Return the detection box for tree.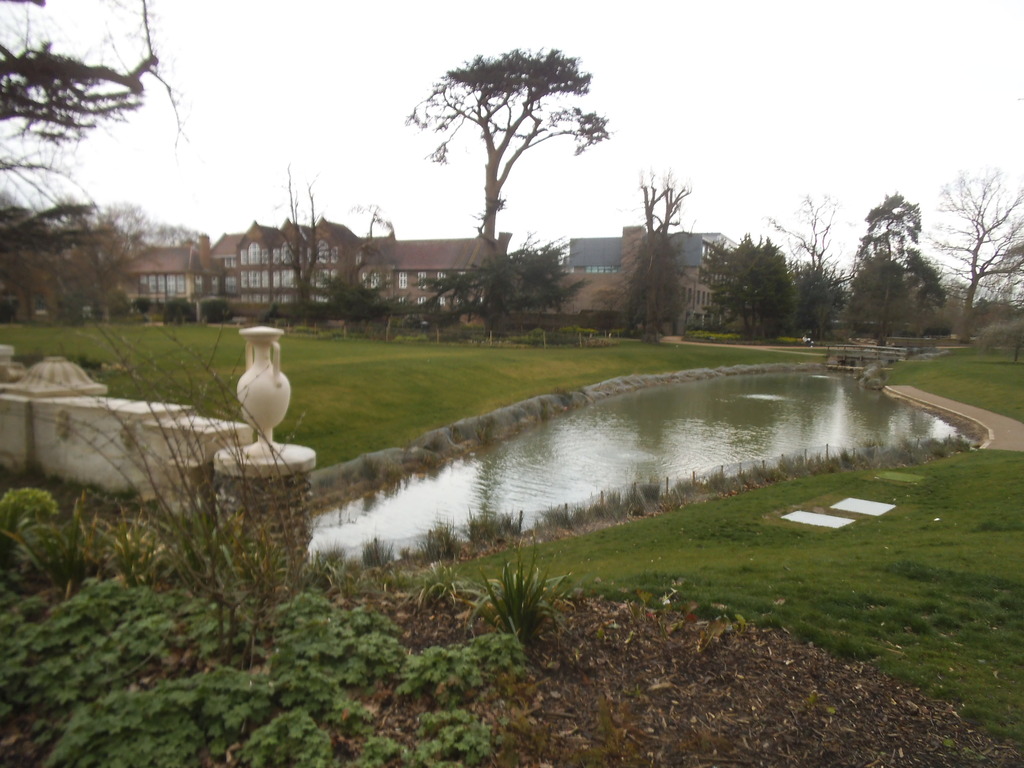
{"x1": 387, "y1": 28, "x2": 624, "y2": 282}.
